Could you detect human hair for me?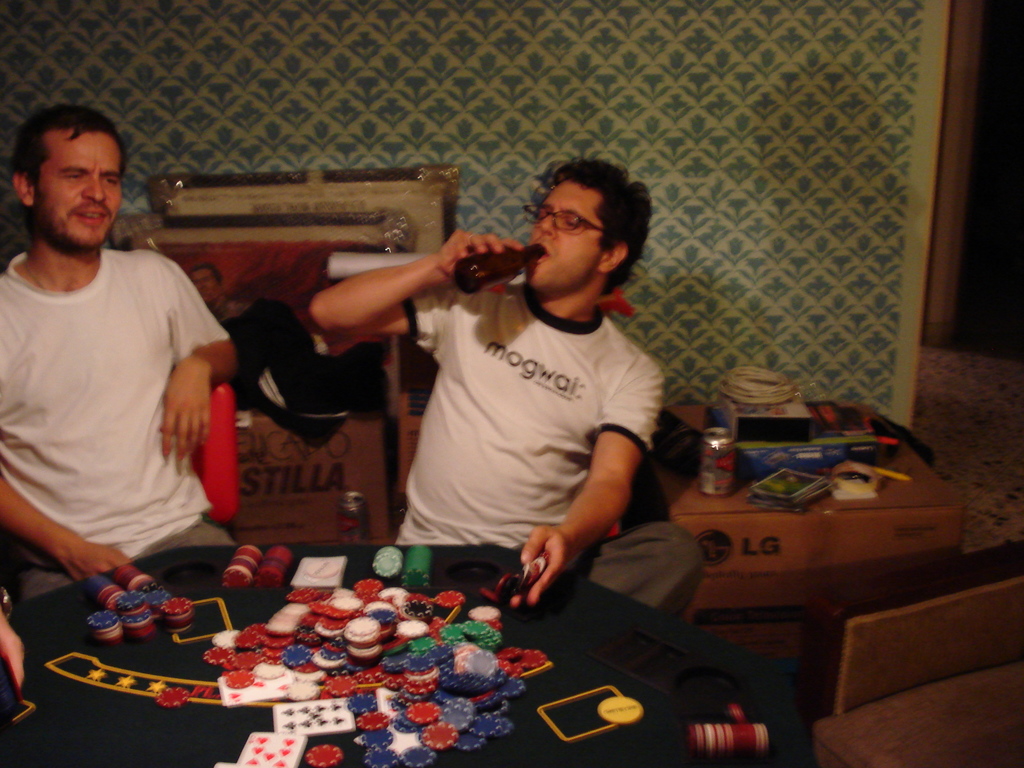
Detection result: l=17, t=104, r=120, b=224.
